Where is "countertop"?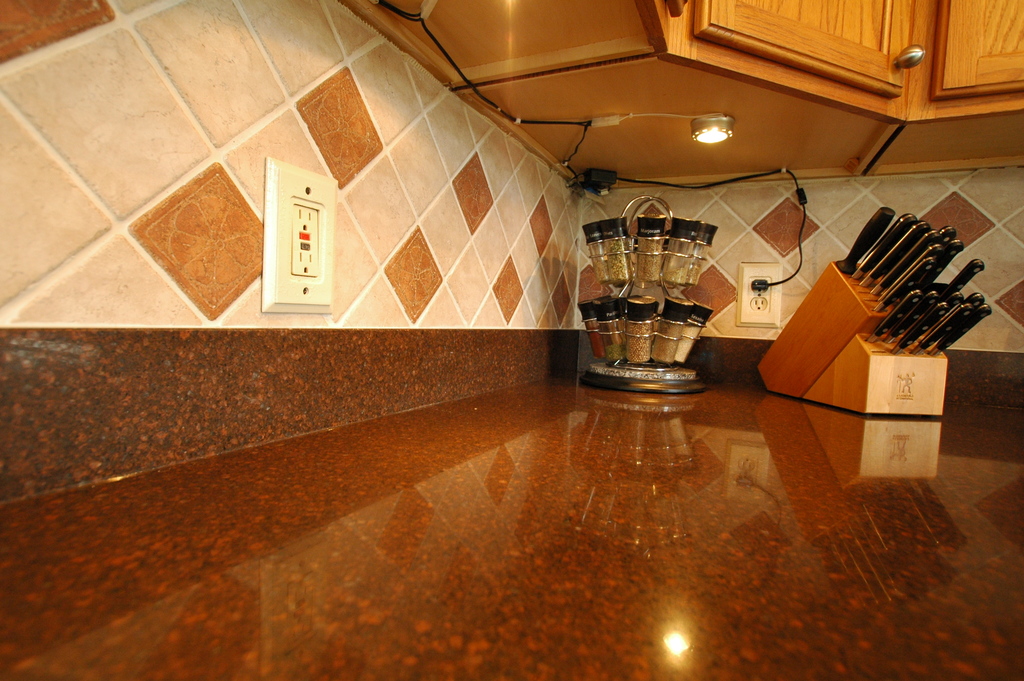
0:363:1023:680.
